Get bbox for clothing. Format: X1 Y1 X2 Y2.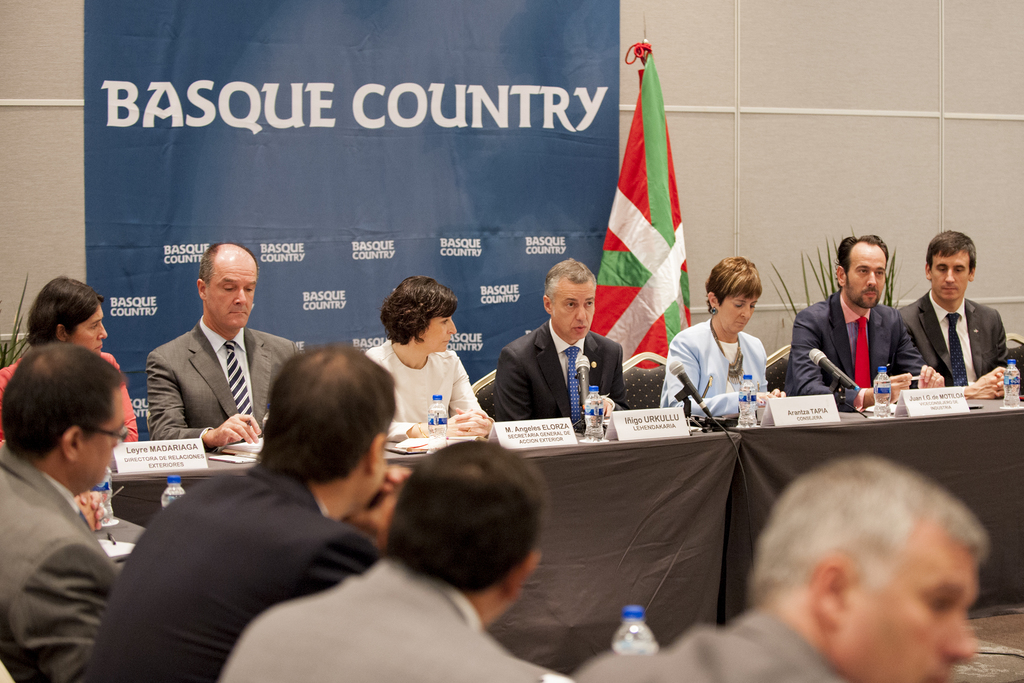
656 317 771 416.
